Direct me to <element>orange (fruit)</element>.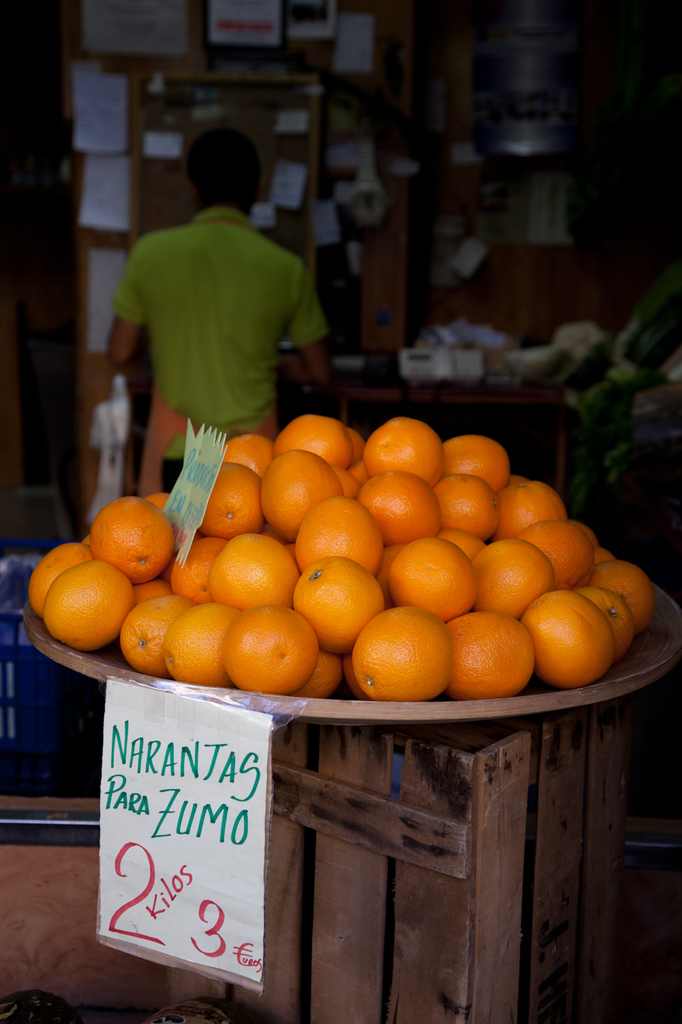
Direction: bbox(309, 577, 377, 651).
